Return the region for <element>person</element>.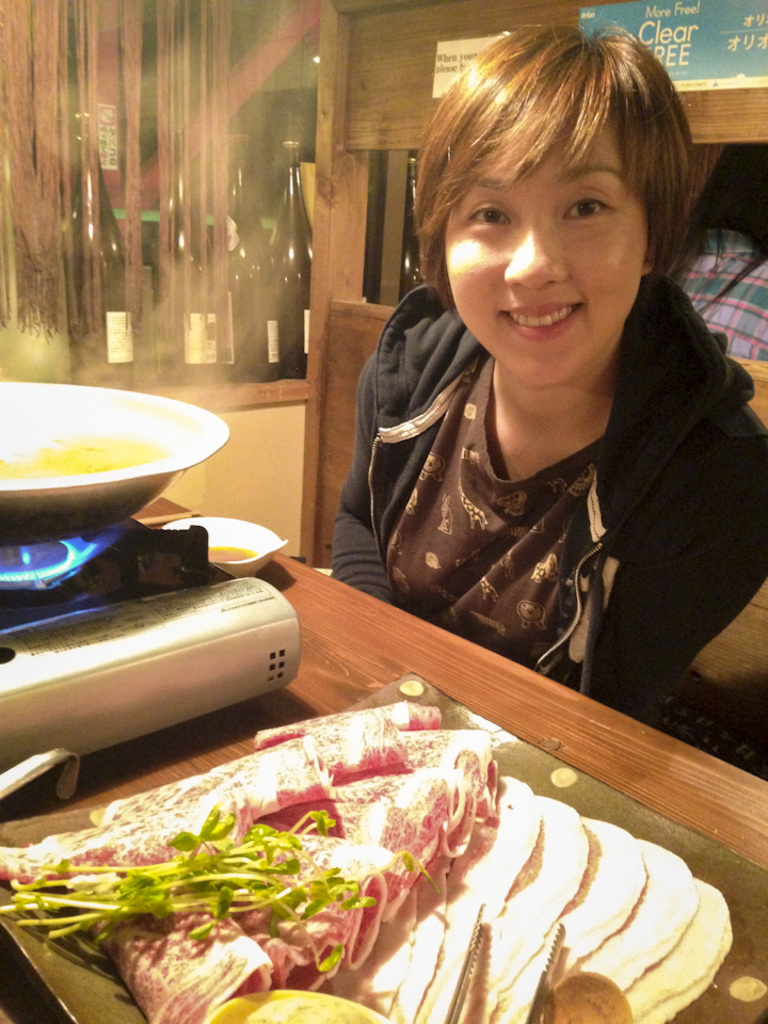
323,20,767,732.
